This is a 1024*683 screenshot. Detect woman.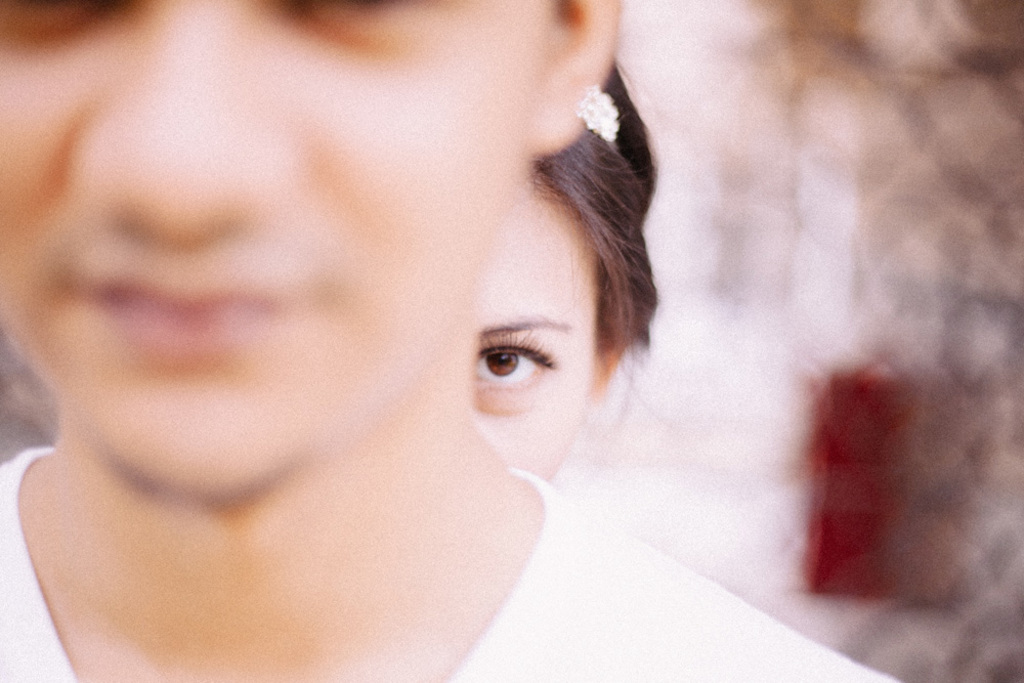
detection(473, 56, 668, 480).
